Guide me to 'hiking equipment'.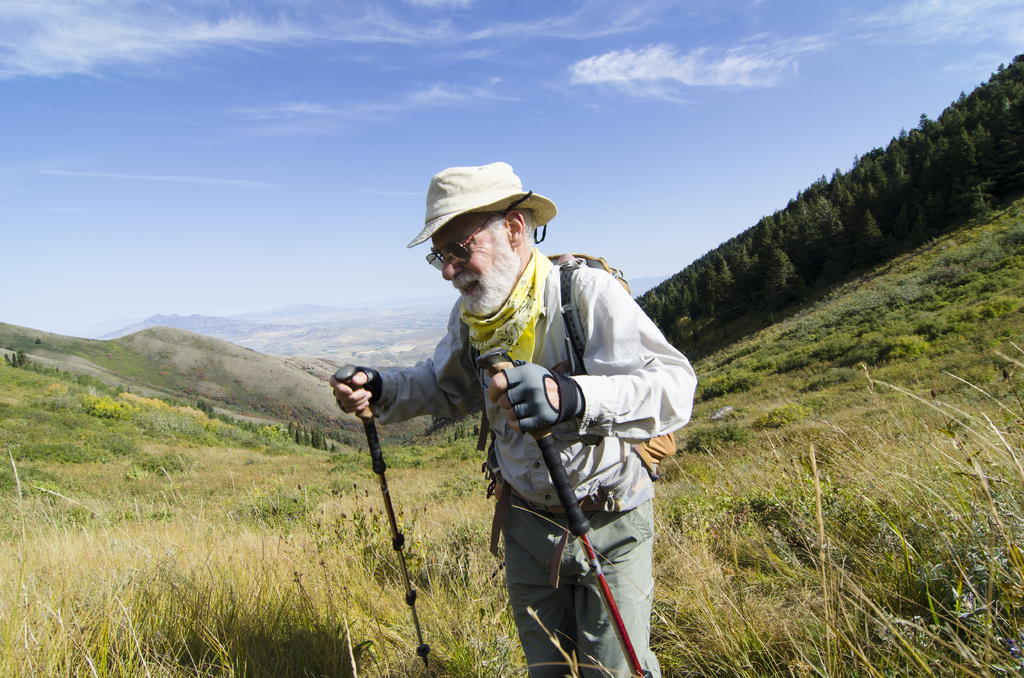
Guidance: [x1=502, y1=359, x2=572, y2=435].
